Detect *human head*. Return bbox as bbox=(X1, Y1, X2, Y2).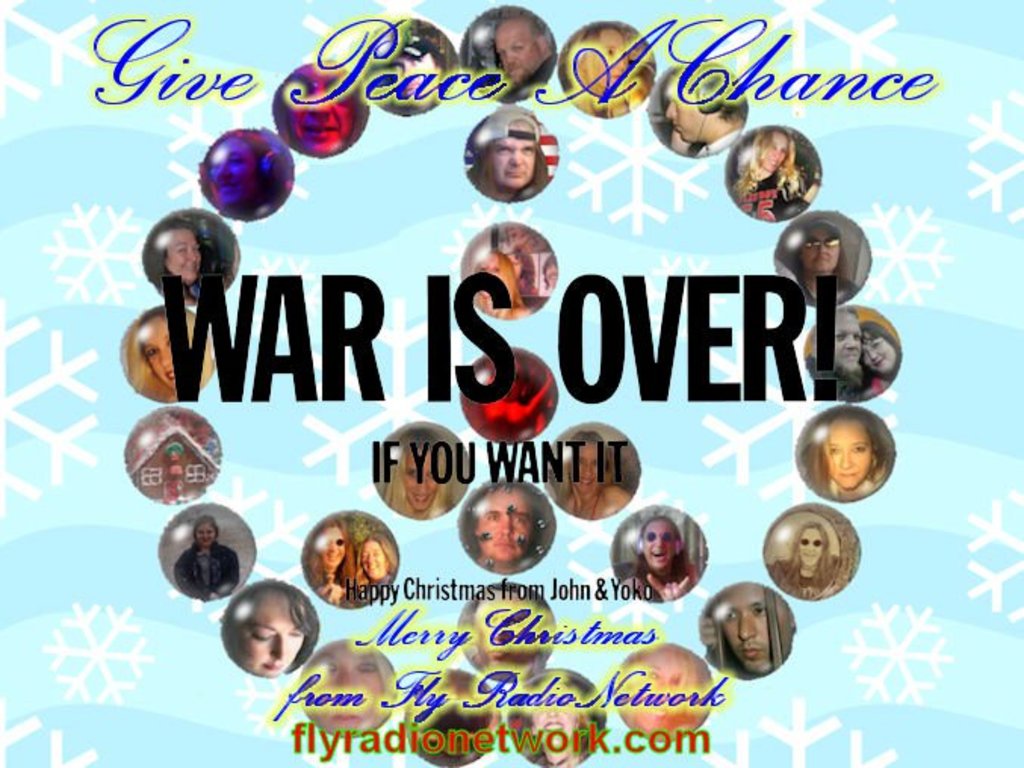
bbox=(669, 65, 743, 147).
